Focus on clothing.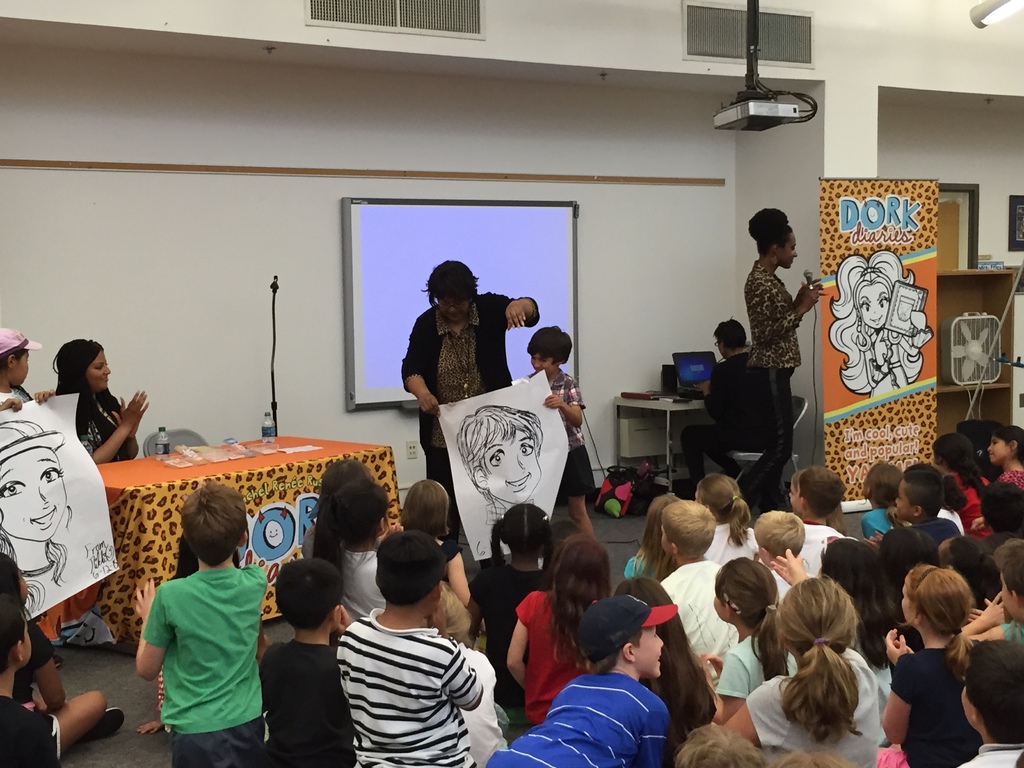
Focused at pyautogui.locateOnScreen(333, 603, 483, 767).
